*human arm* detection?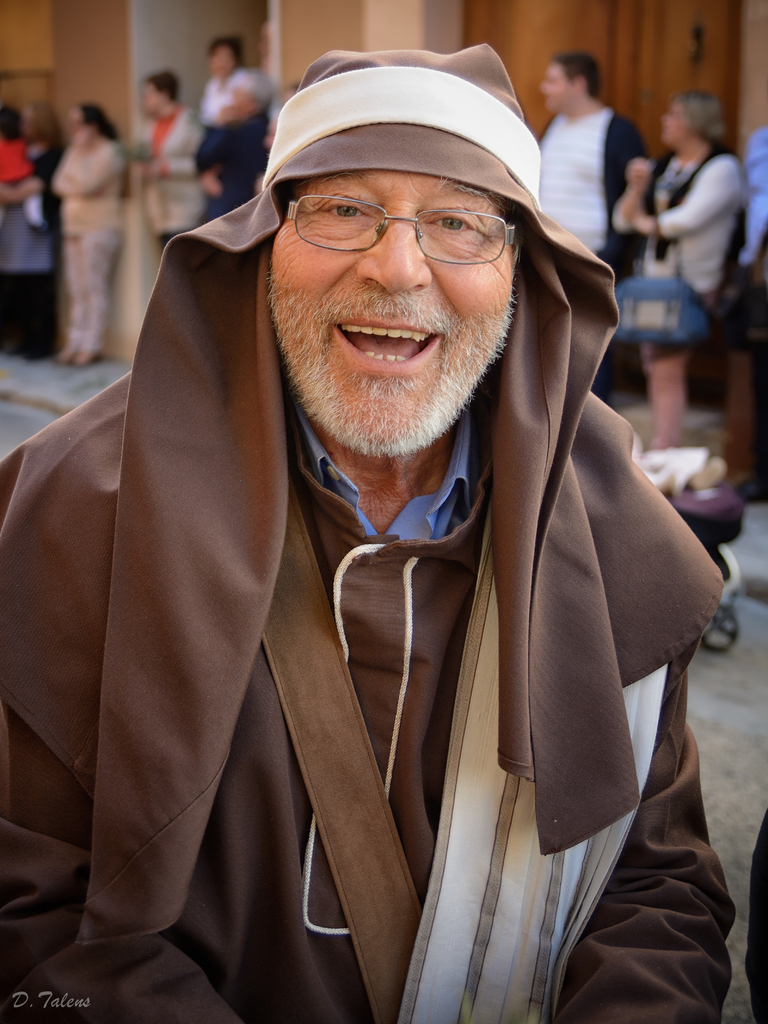
x1=3, y1=148, x2=62, y2=197
